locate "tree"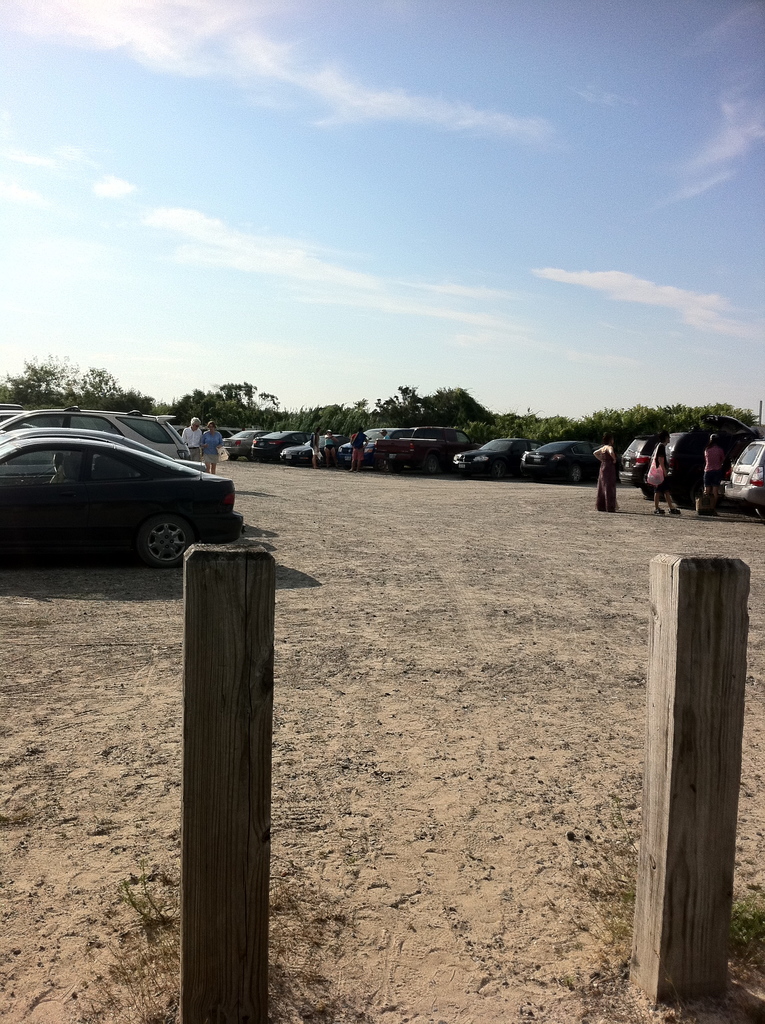
locate(420, 388, 487, 426)
